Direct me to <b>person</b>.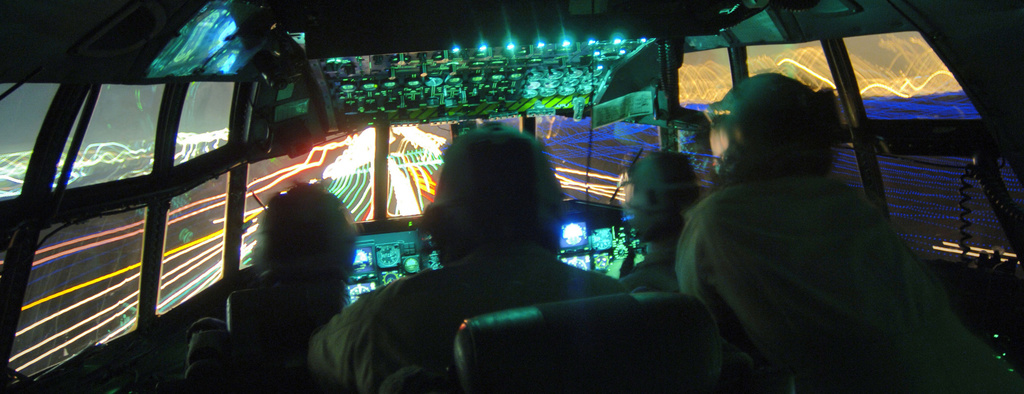
Direction: BBox(674, 62, 999, 393).
